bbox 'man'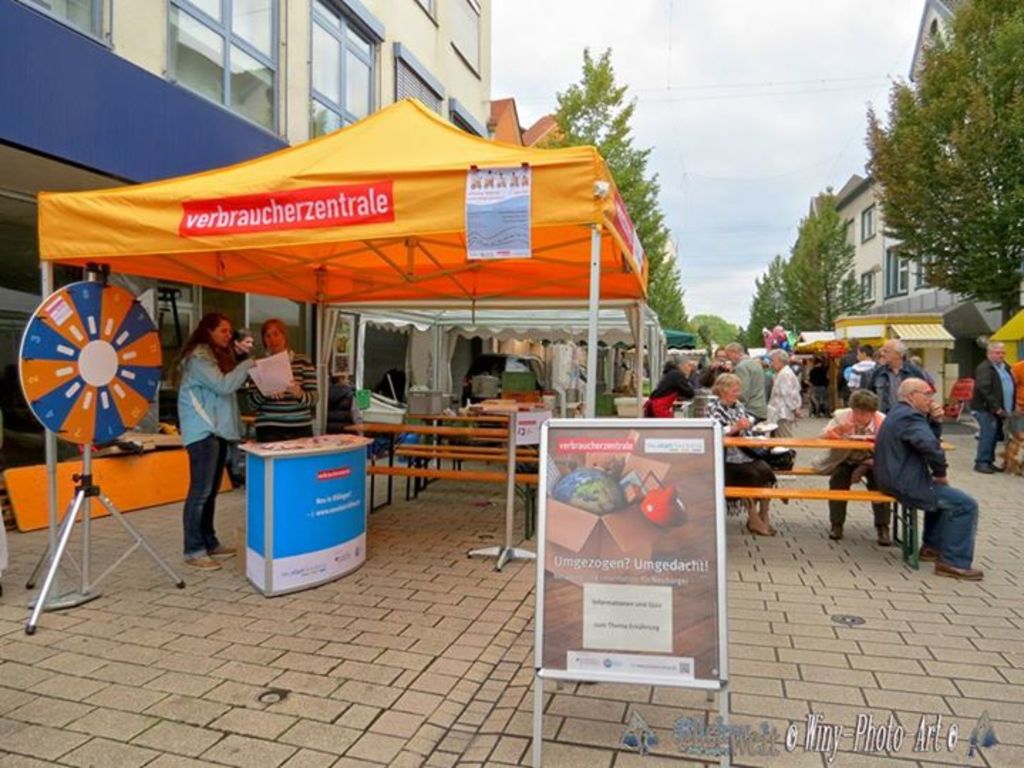
crop(971, 341, 1015, 472)
